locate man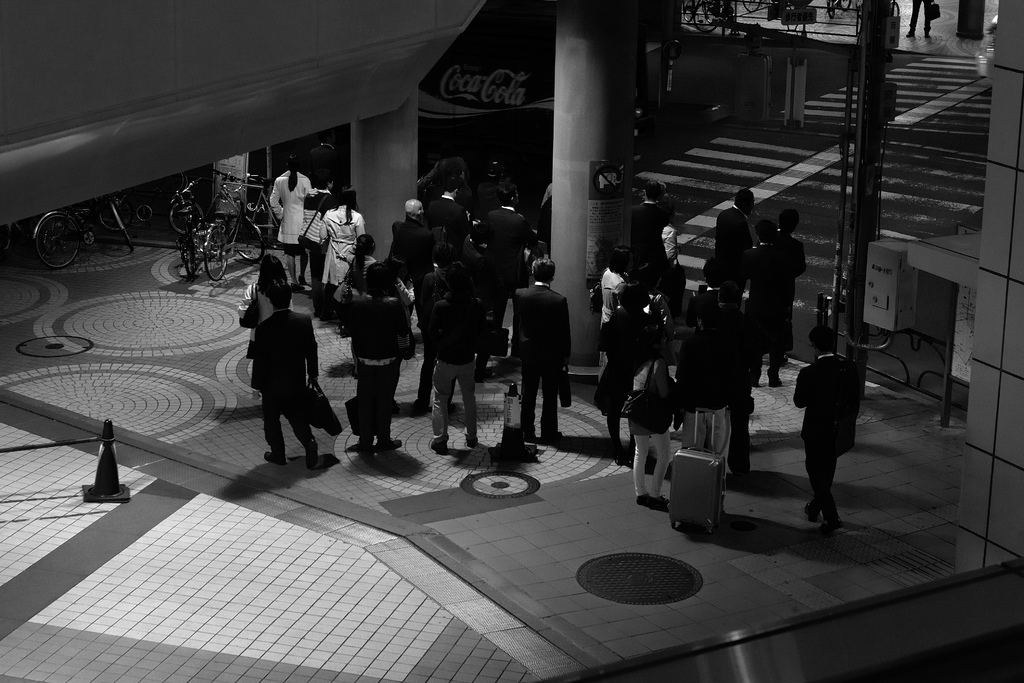
(719,288,758,479)
